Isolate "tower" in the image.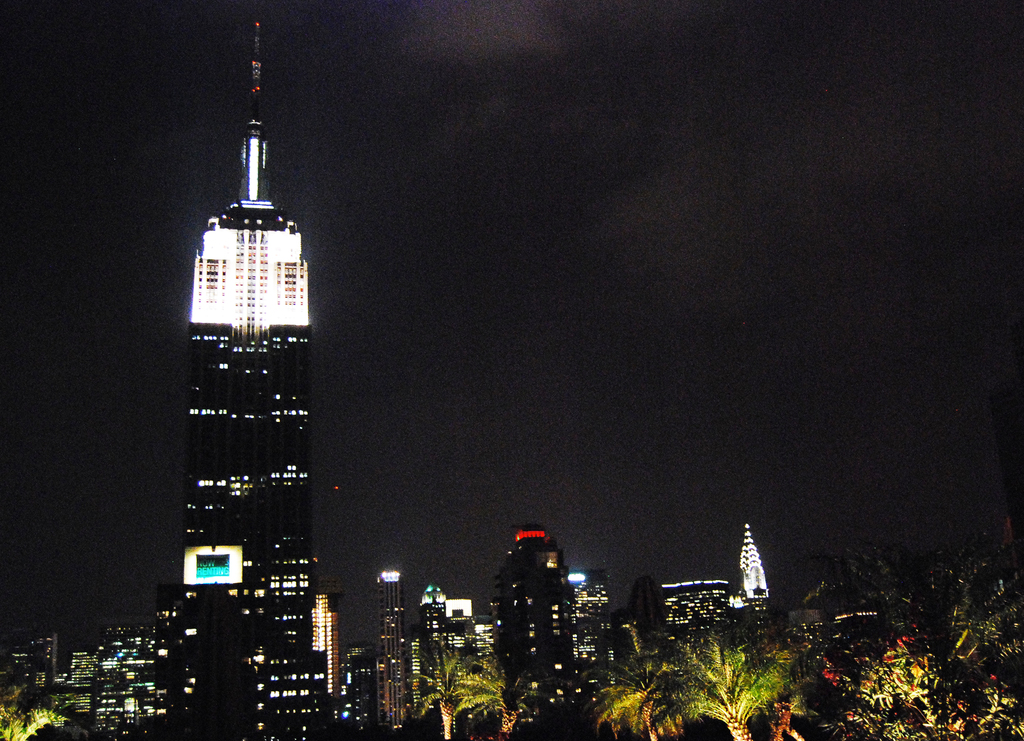
Isolated region: x1=314, y1=584, x2=351, y2=701.
